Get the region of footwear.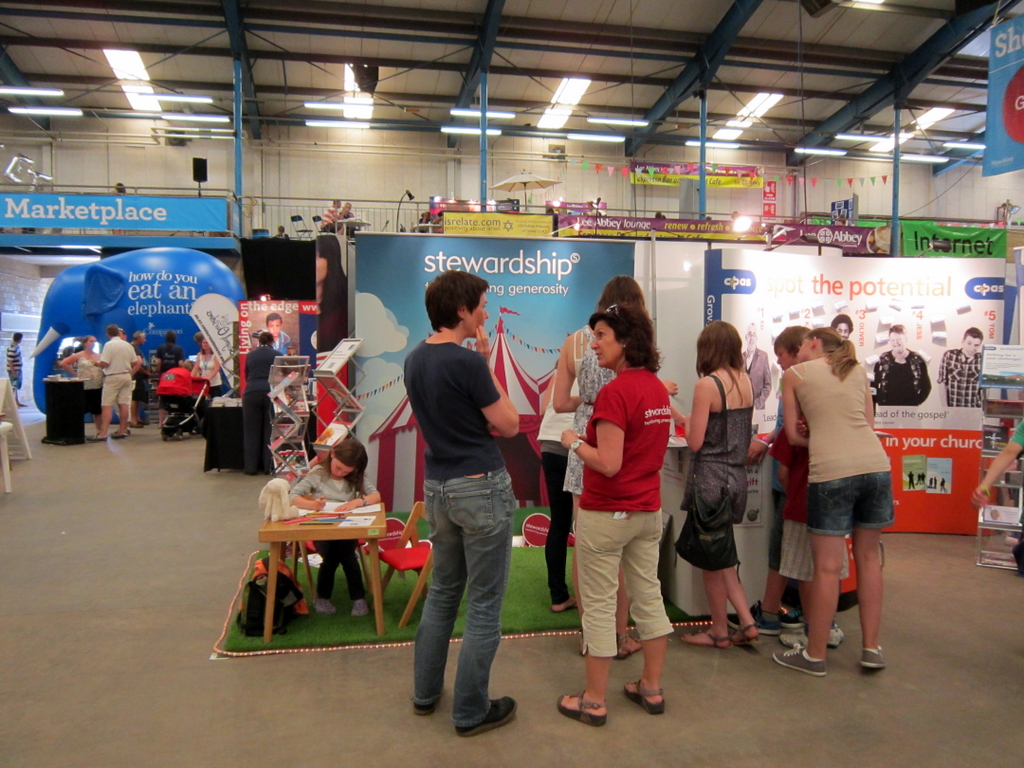
778,610,805,630.
